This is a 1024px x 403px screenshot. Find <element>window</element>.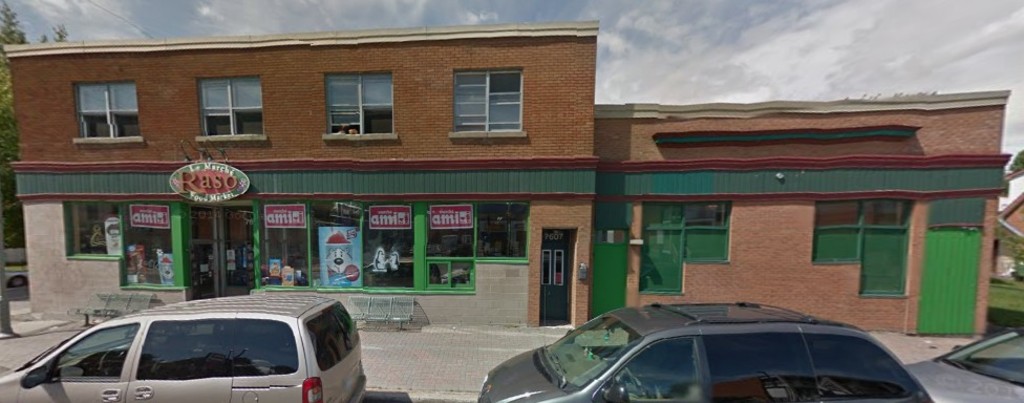
Bounding box: pyautogui.locateOnScreen(59, 202, 192, 288).
